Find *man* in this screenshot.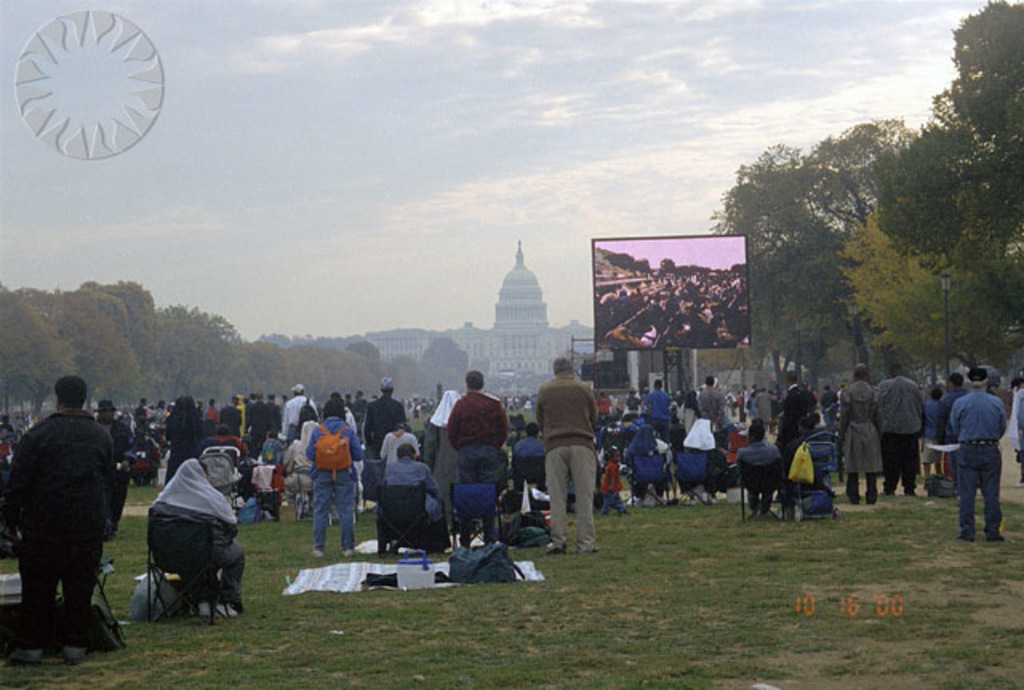
The bounding box for *man* is box=[134, 399, 144, 426].
